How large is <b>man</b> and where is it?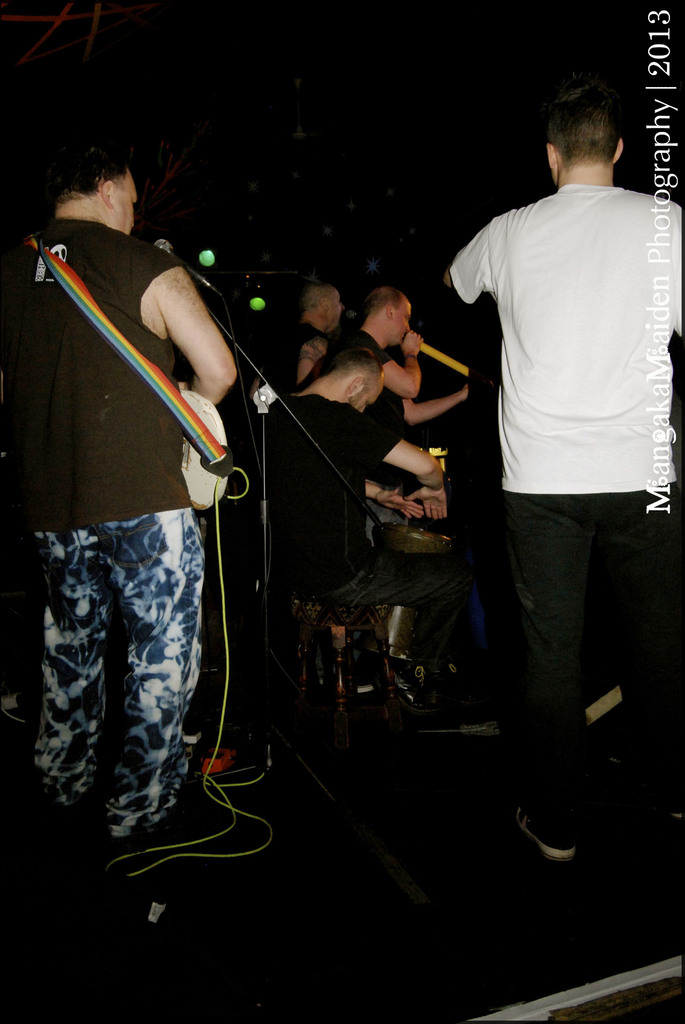
Bounding box: 0/141/235/861.
